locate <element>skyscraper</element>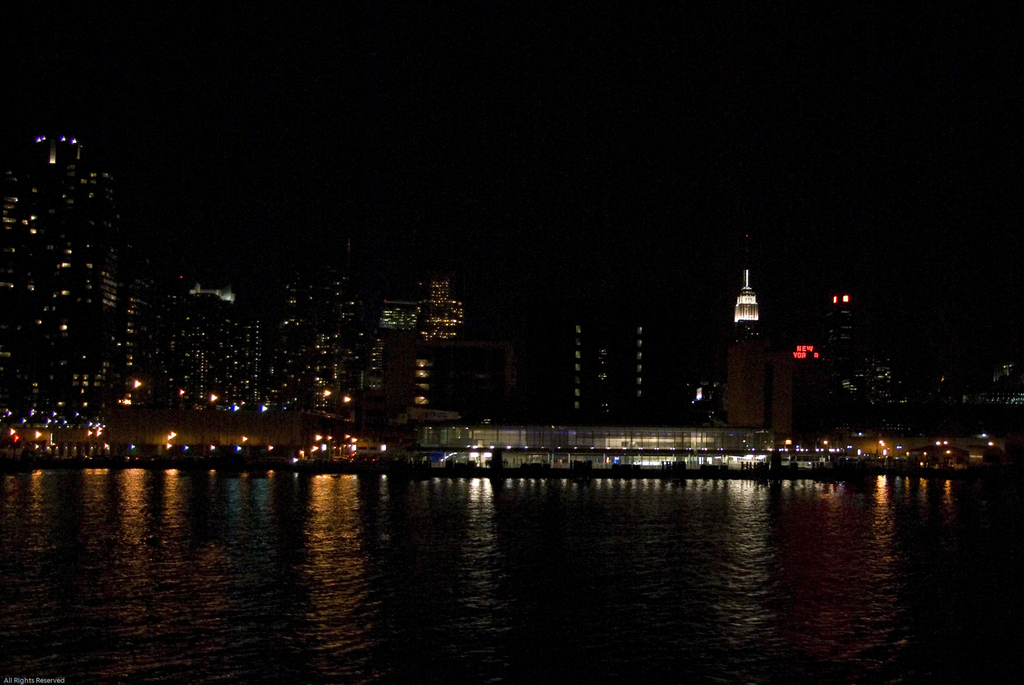
bbox=(723, 266, 765, 437)
